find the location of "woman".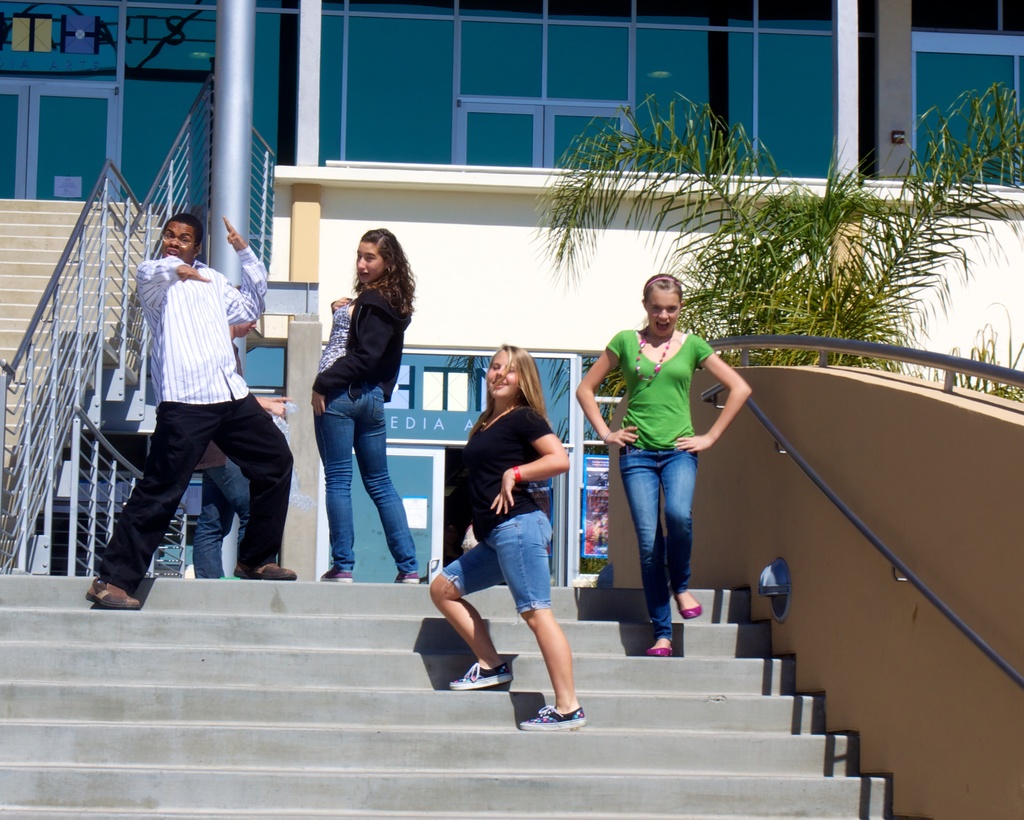
Location: crop(291, 236, 412, 570).
